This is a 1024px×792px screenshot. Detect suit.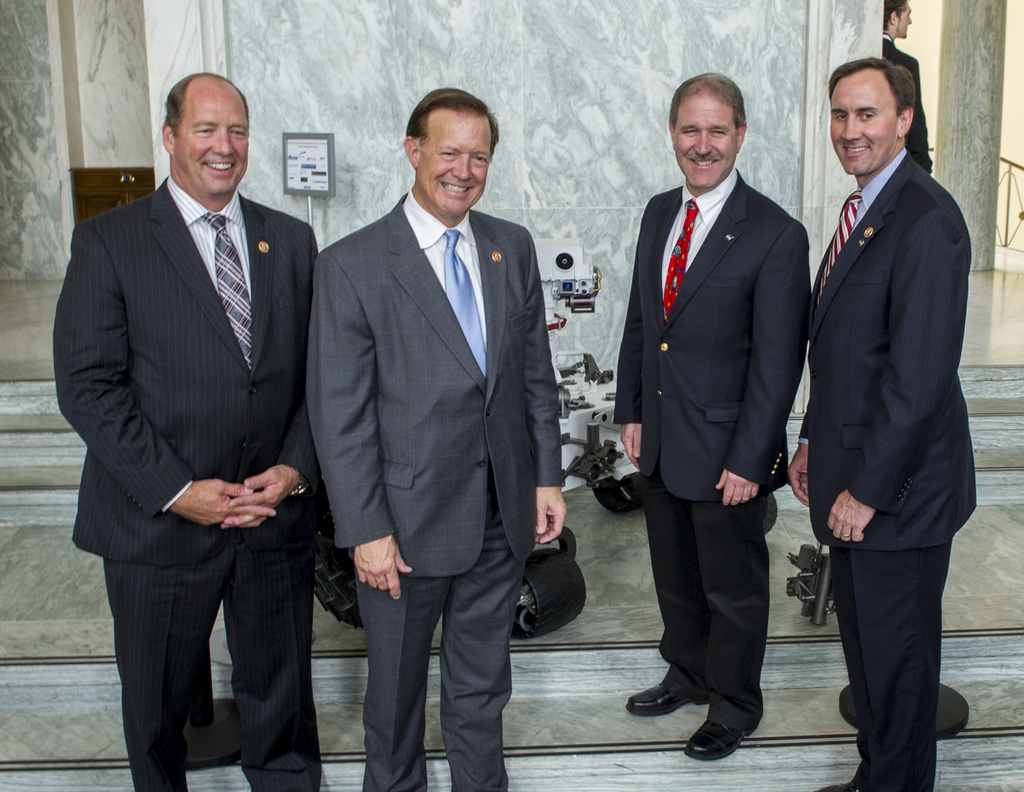
detection(809, 46, 988, 791).
